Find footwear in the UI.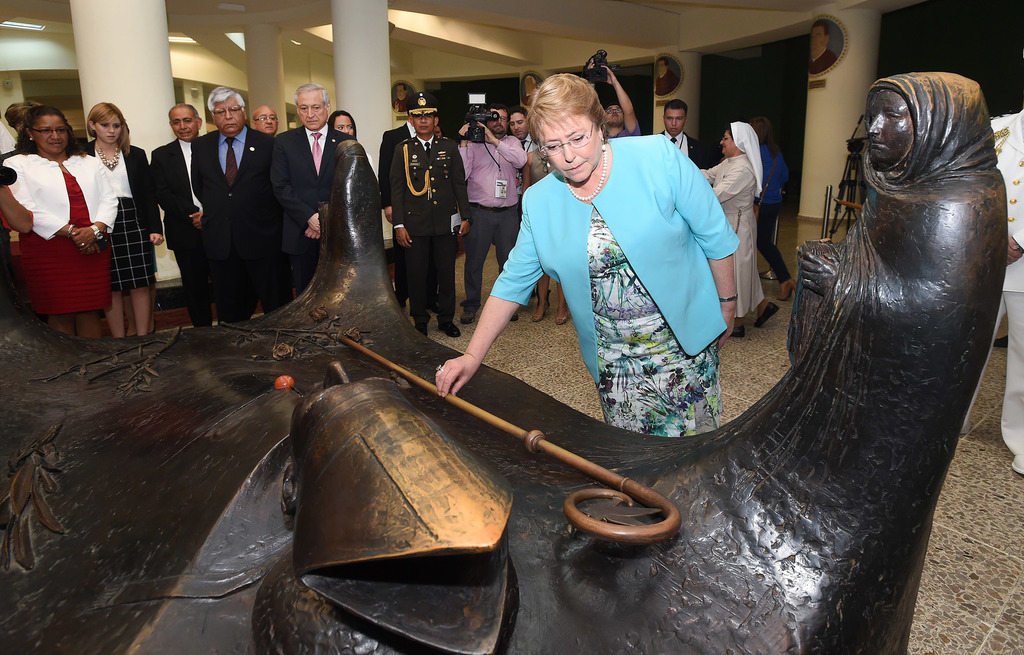
UI element at select_region(438, 316, 459, 334).
